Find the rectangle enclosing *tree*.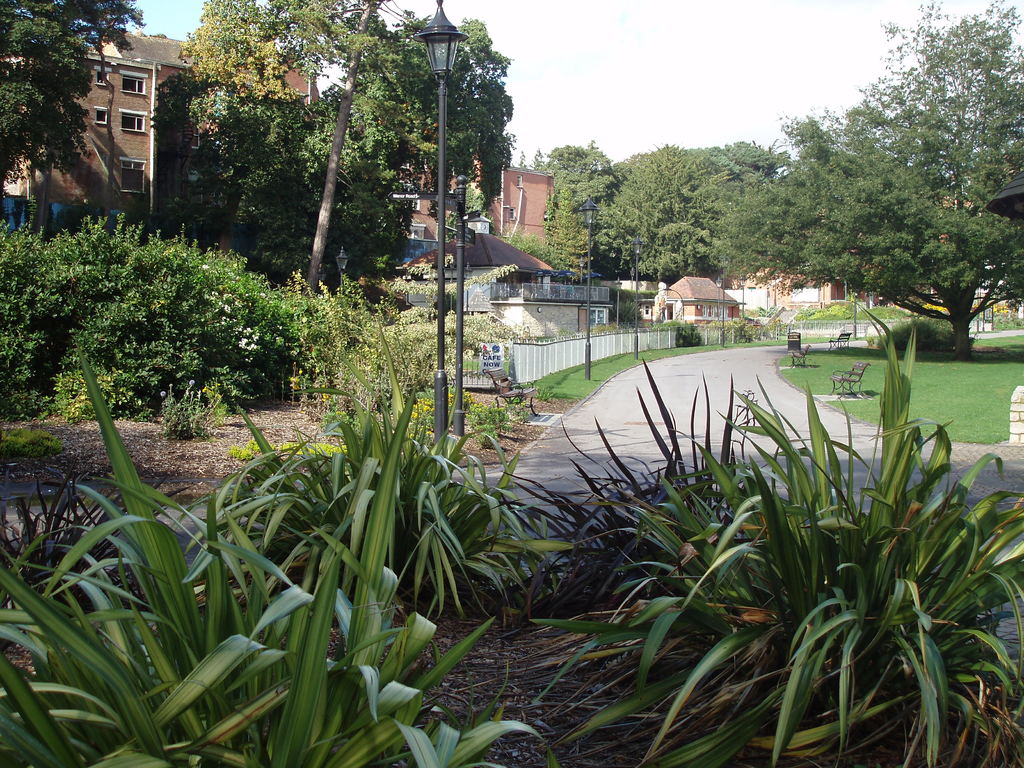
l=722, t=0, r=1023, b=352.
